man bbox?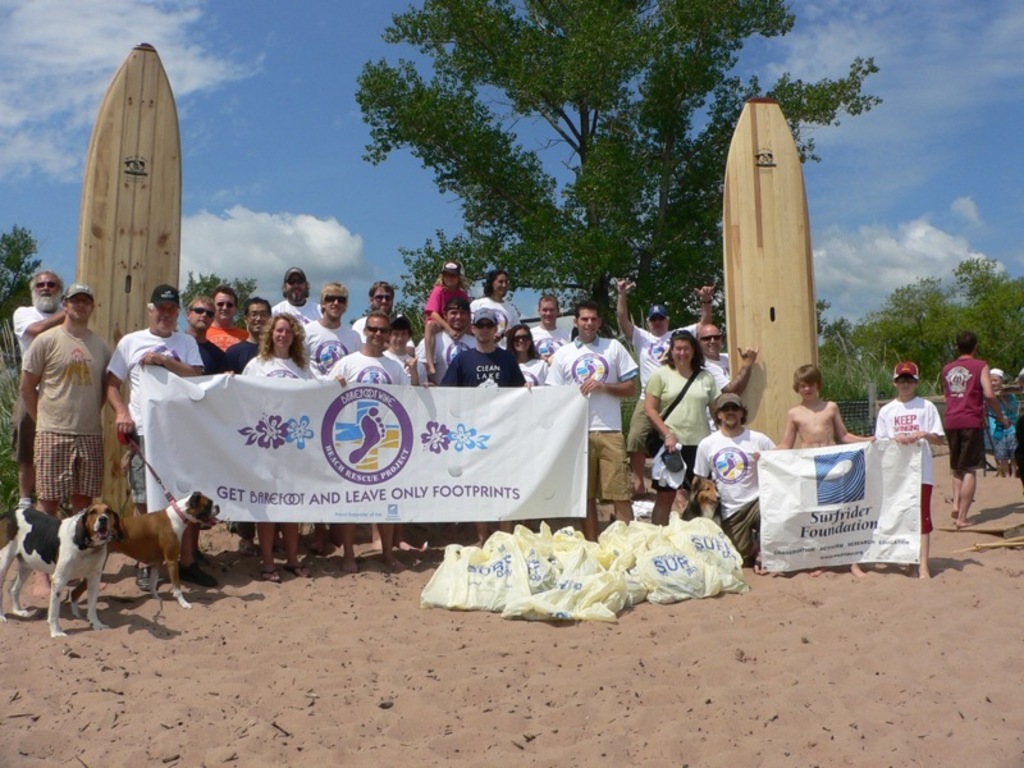
<box>270,261,323,326</box>
